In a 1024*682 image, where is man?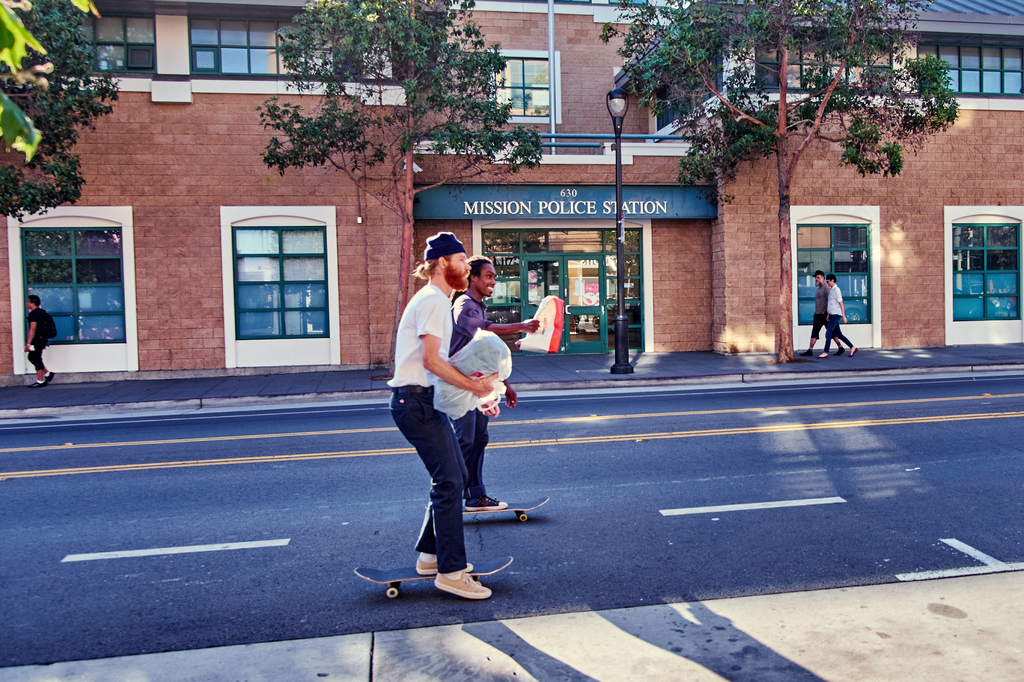
region(801, 261, 845, 362).
